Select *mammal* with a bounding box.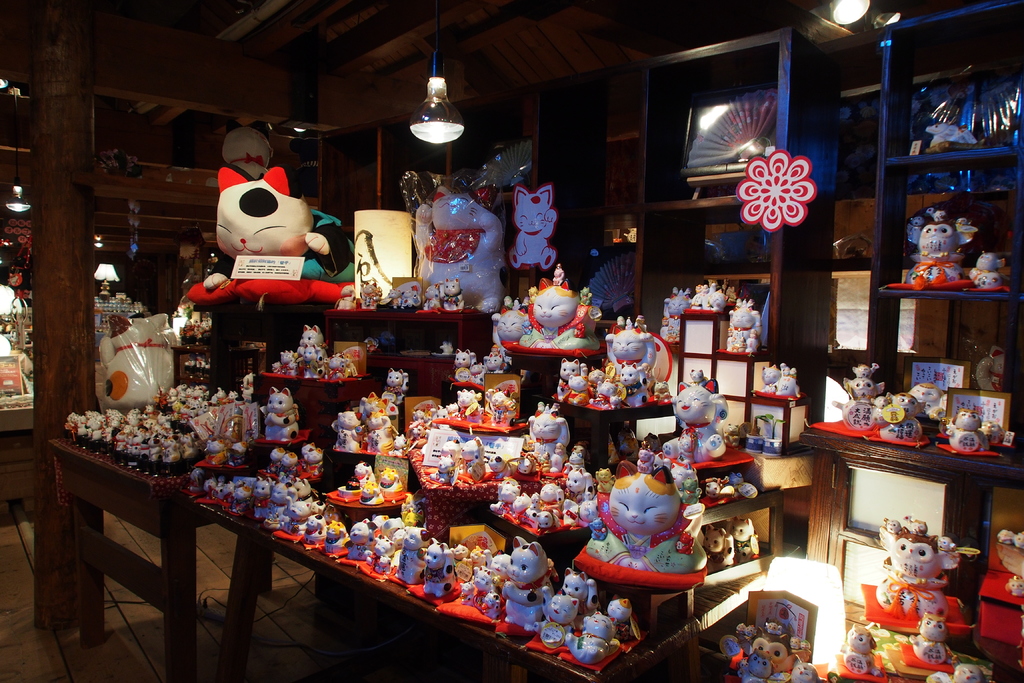
877, 528, 961, 627.
